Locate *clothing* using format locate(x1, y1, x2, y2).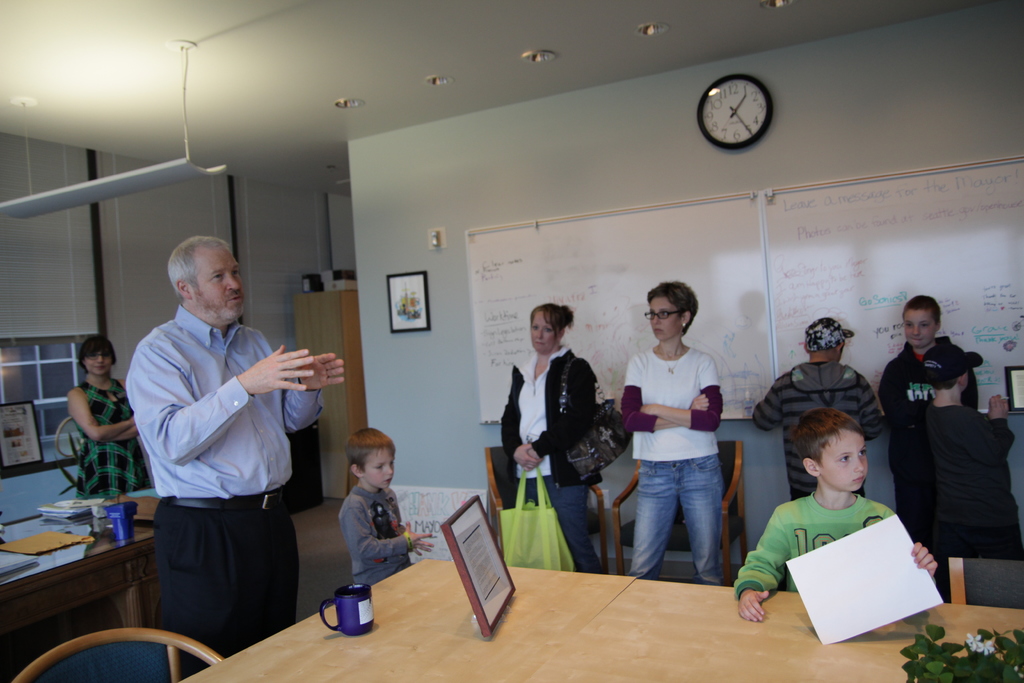
locate(495, 338, 607, 574).
